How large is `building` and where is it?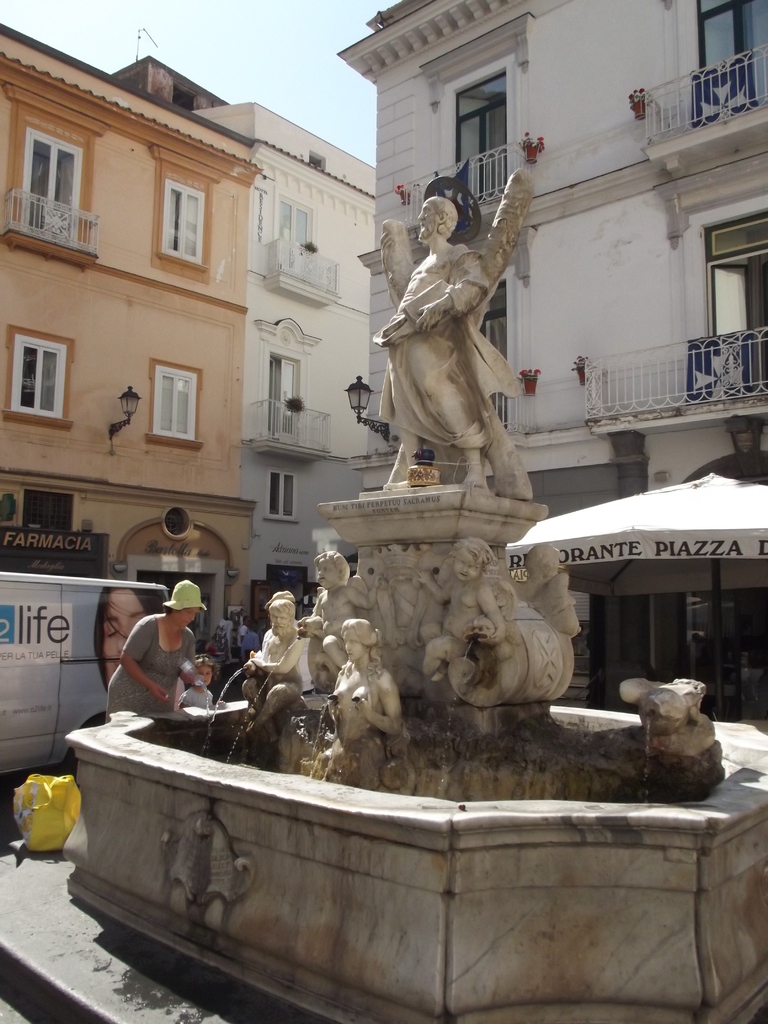
Bounding box: 340:0:767:736.
